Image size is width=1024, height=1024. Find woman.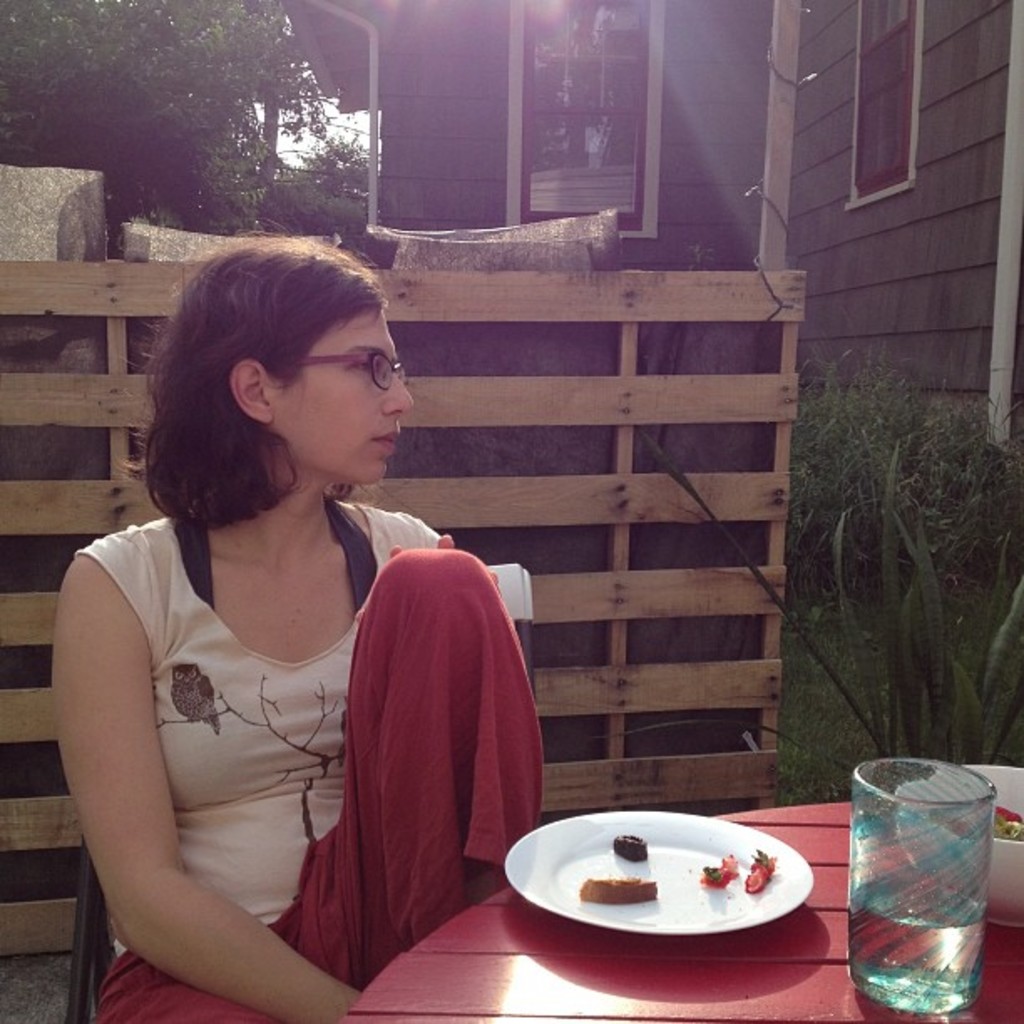
locate(49, 239, 540, 1022).
